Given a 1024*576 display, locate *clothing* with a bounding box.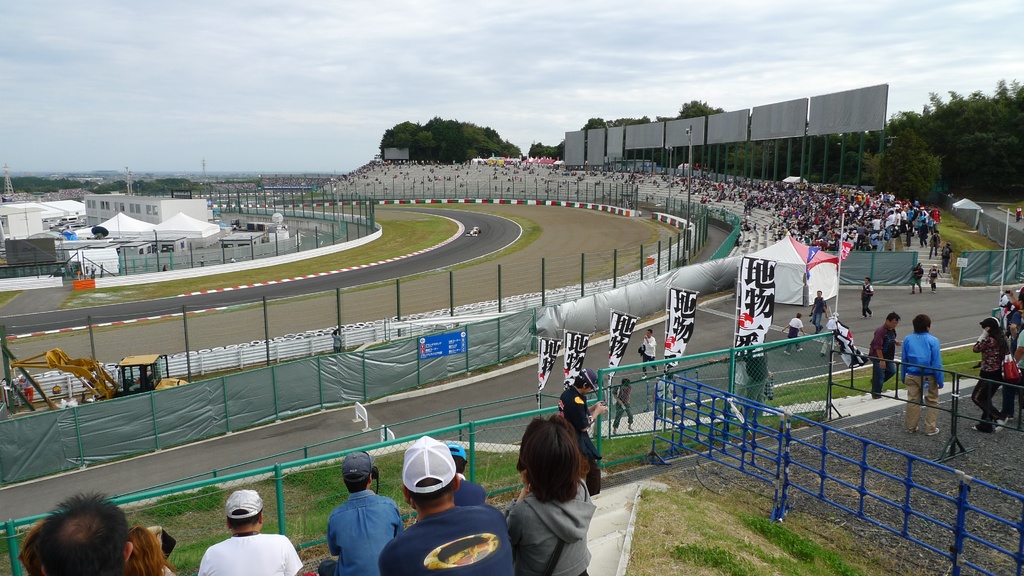
Located: l=976, t=372, r=995, b=424.
